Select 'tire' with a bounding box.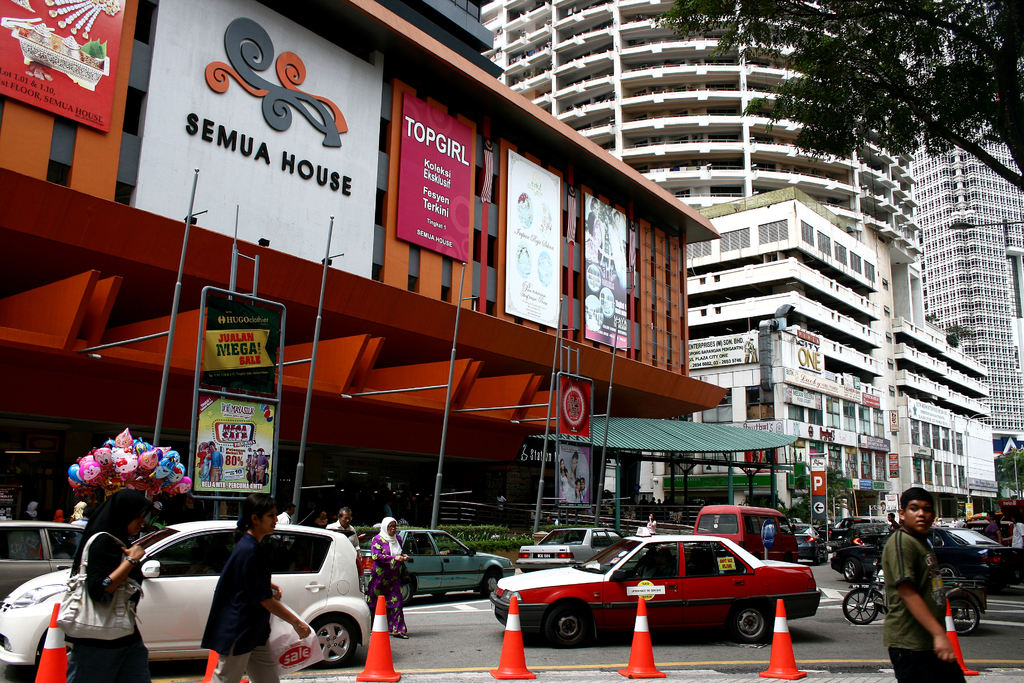
{"left": 847, "top": 554, "right": 861, "bottom": 582}.
